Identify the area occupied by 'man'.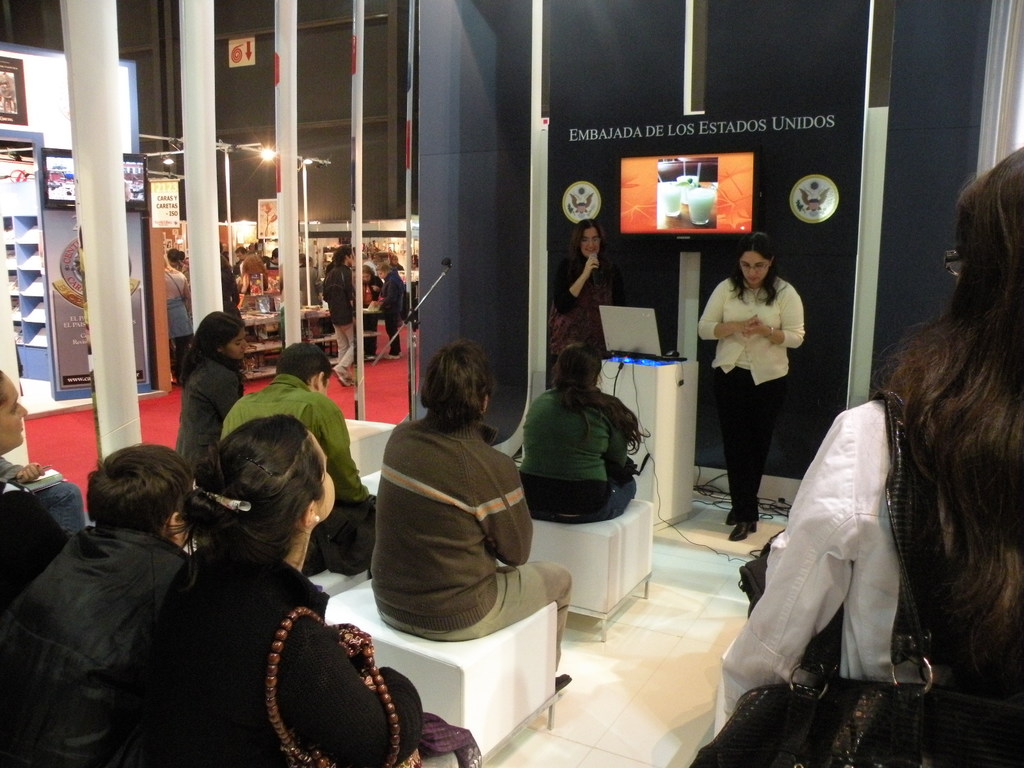
Area: [19,431,230,758].
